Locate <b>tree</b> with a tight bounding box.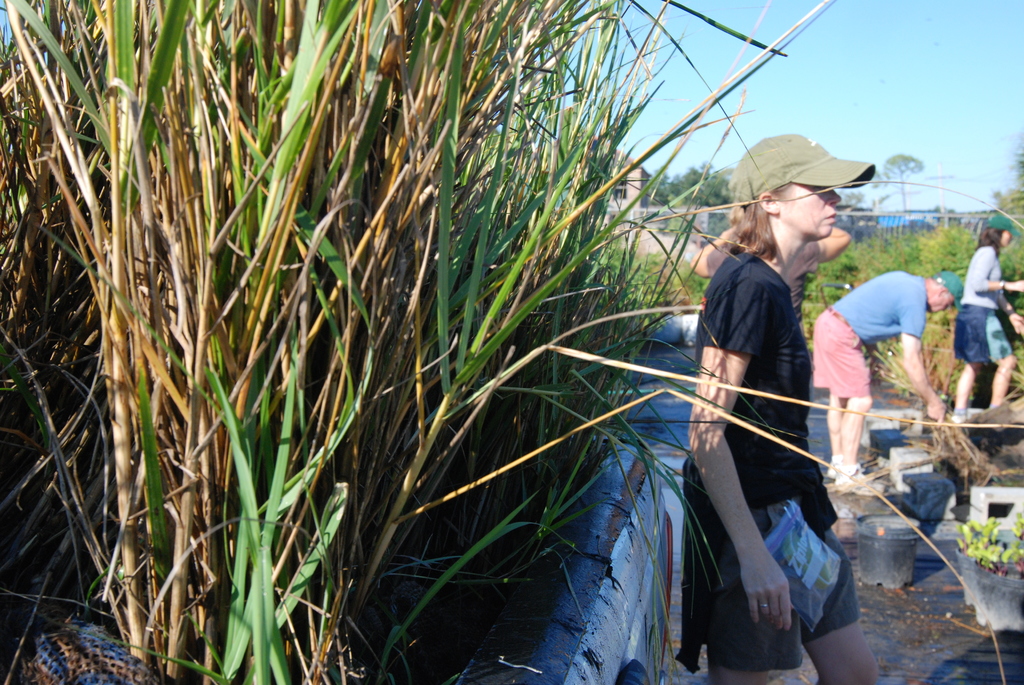
Rect(882, 152, 924, 214).
